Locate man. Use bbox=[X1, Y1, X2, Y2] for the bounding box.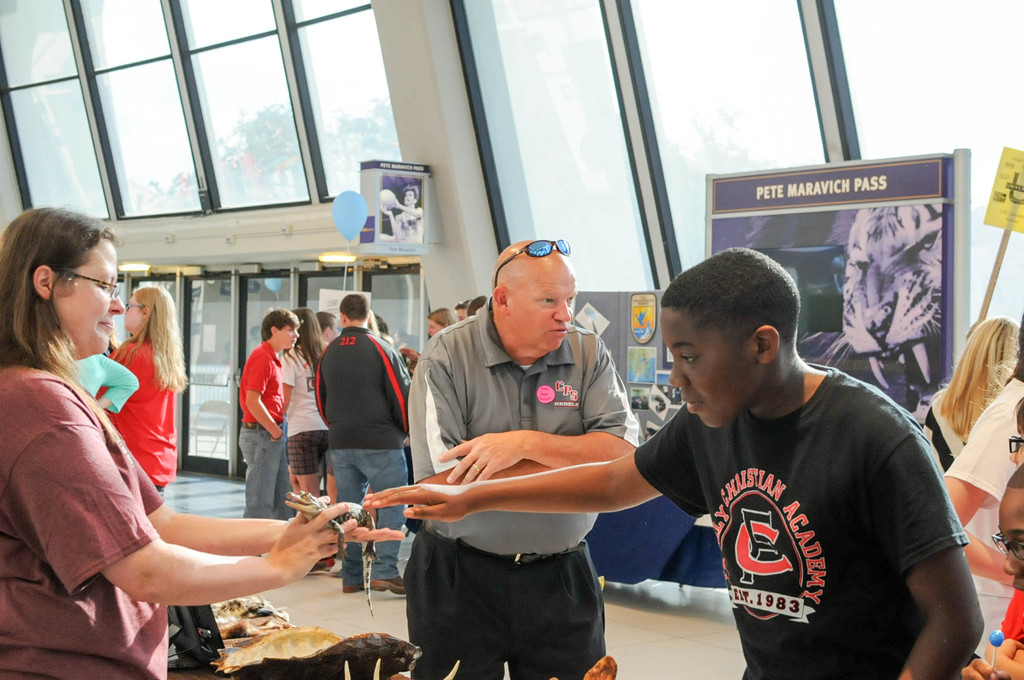
bbox=[311, 292, 419, 592].
